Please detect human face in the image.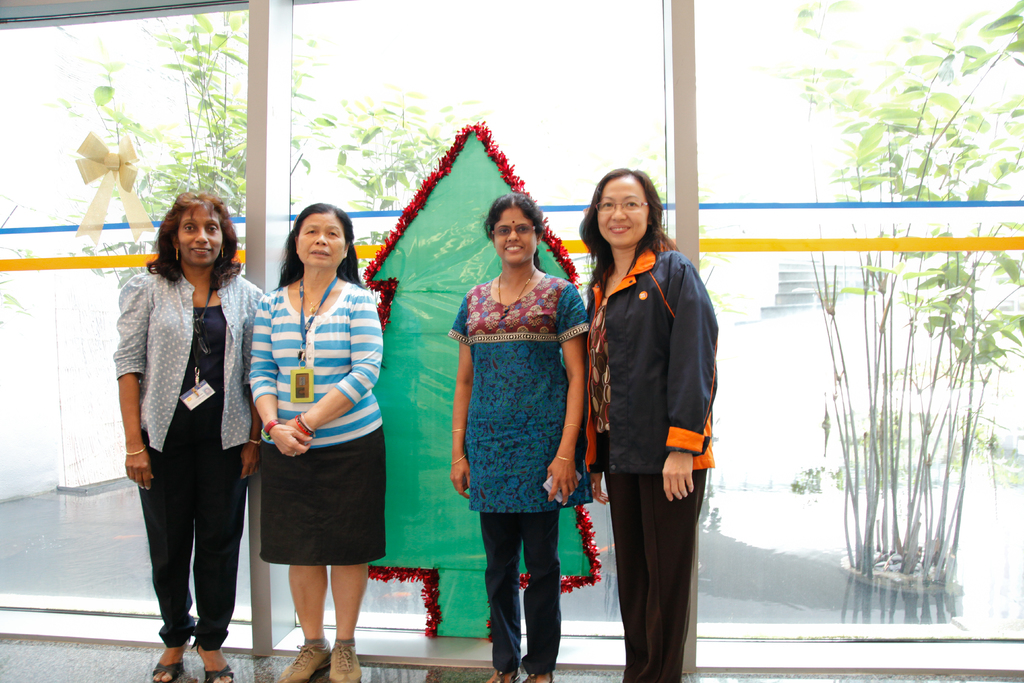
596/181/650/248.
